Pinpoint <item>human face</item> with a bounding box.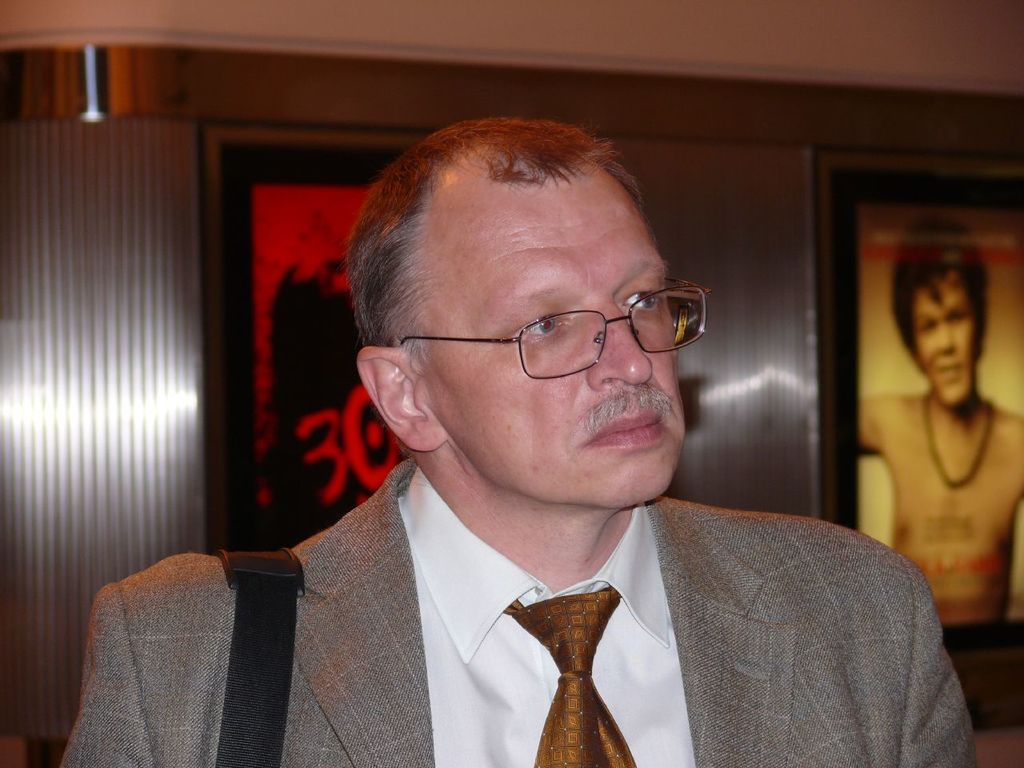
<region>912, 287, 976, 410</region>.
